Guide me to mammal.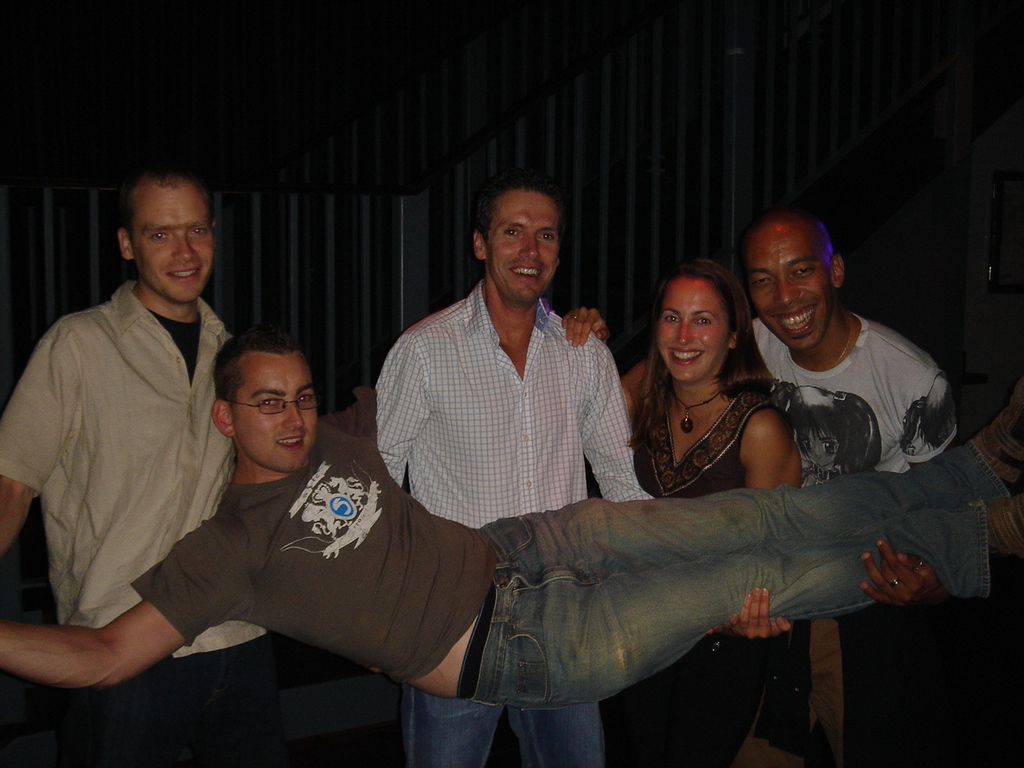
Guidance: BBox(560, 270, 816, 767).
